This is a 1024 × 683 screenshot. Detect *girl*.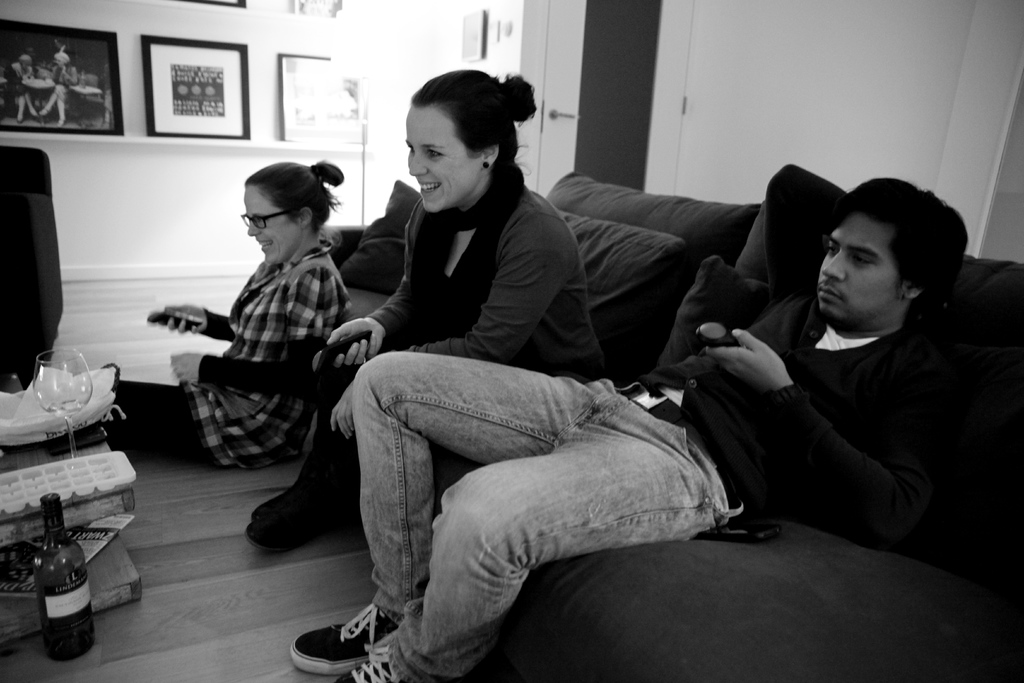
<box>244,62,603,556</box>.
